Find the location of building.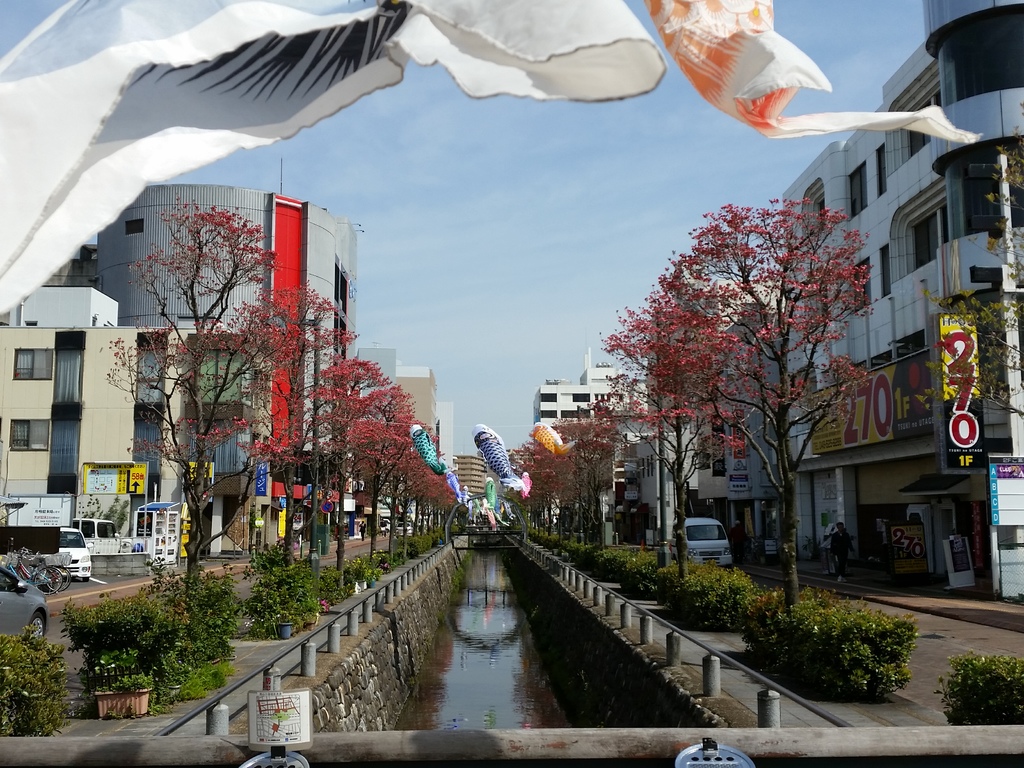
Location: detection(775, 0, 1023, 637).
